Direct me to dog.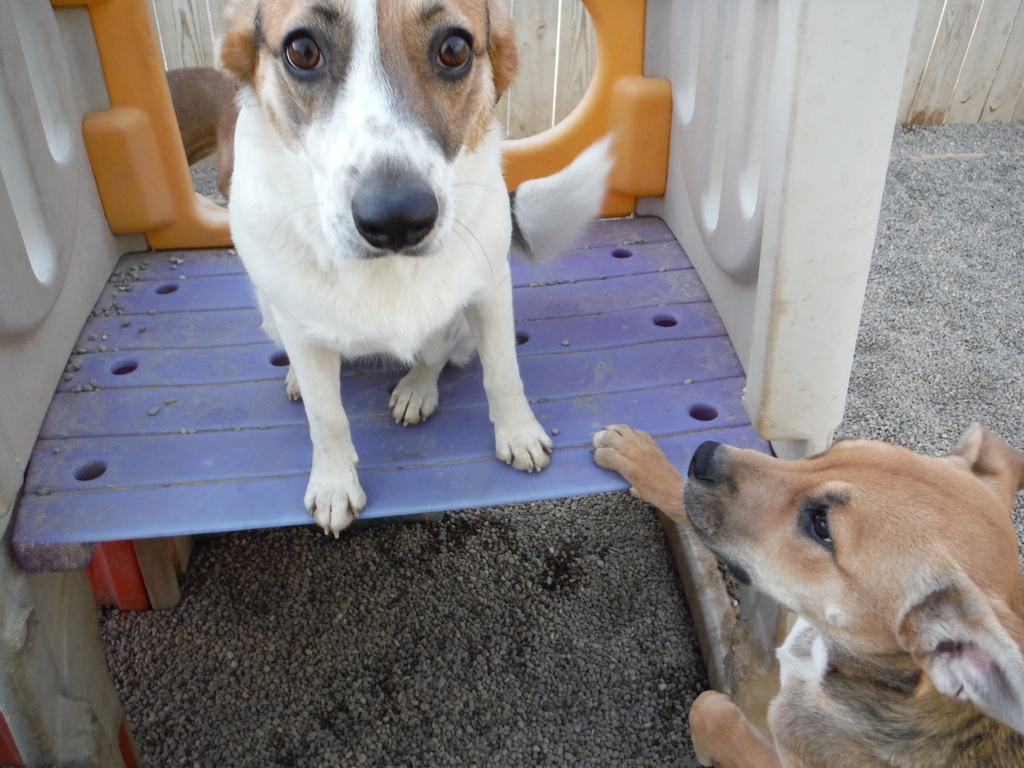
Direction: bbox(212, 0, 614, 538).
